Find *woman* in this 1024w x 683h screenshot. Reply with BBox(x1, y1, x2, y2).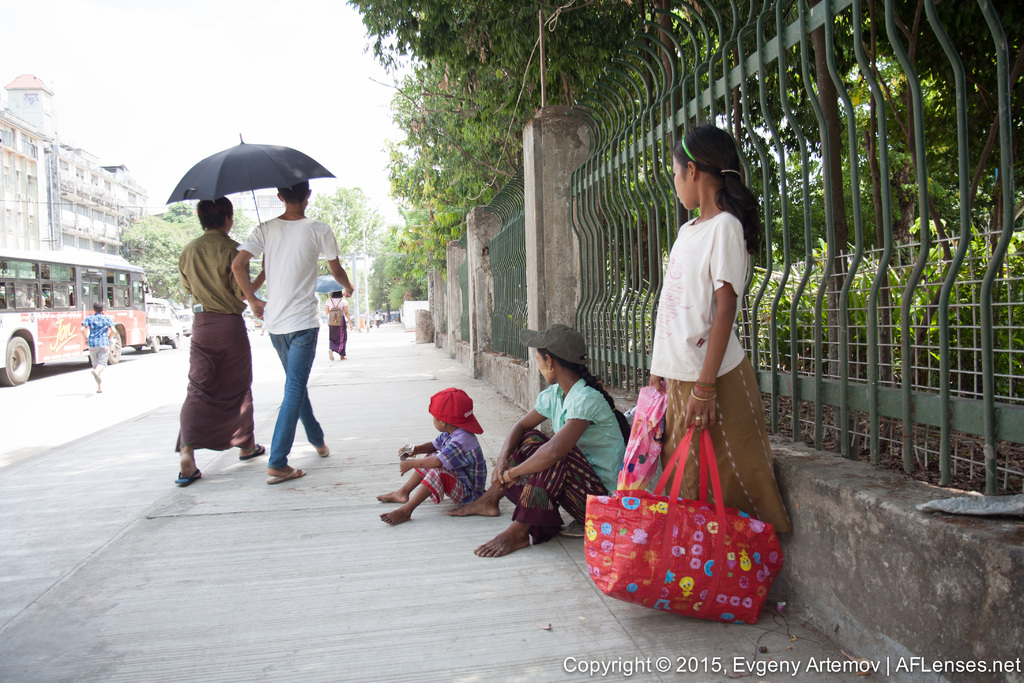
BBox(620, 112, 798, 632).
